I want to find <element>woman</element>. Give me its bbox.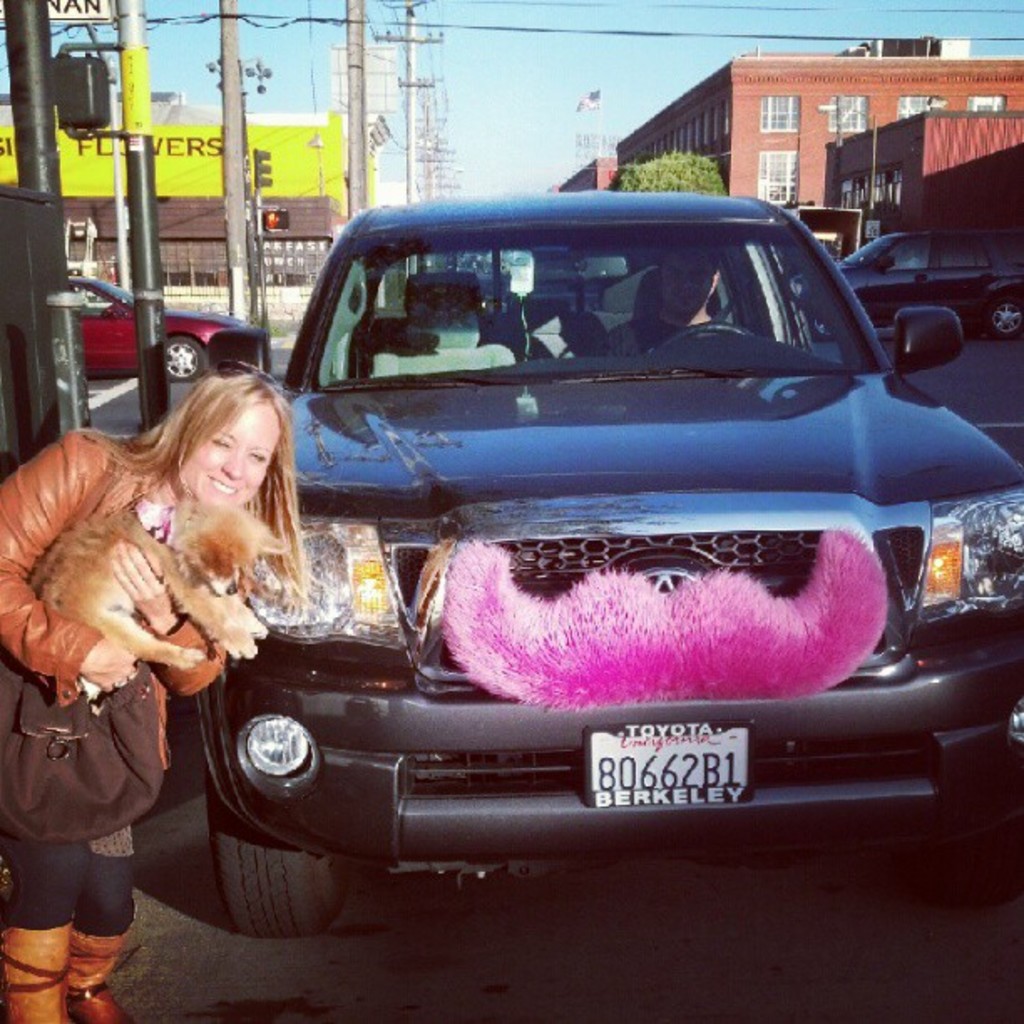
<box>23,361,318,952</box>.
